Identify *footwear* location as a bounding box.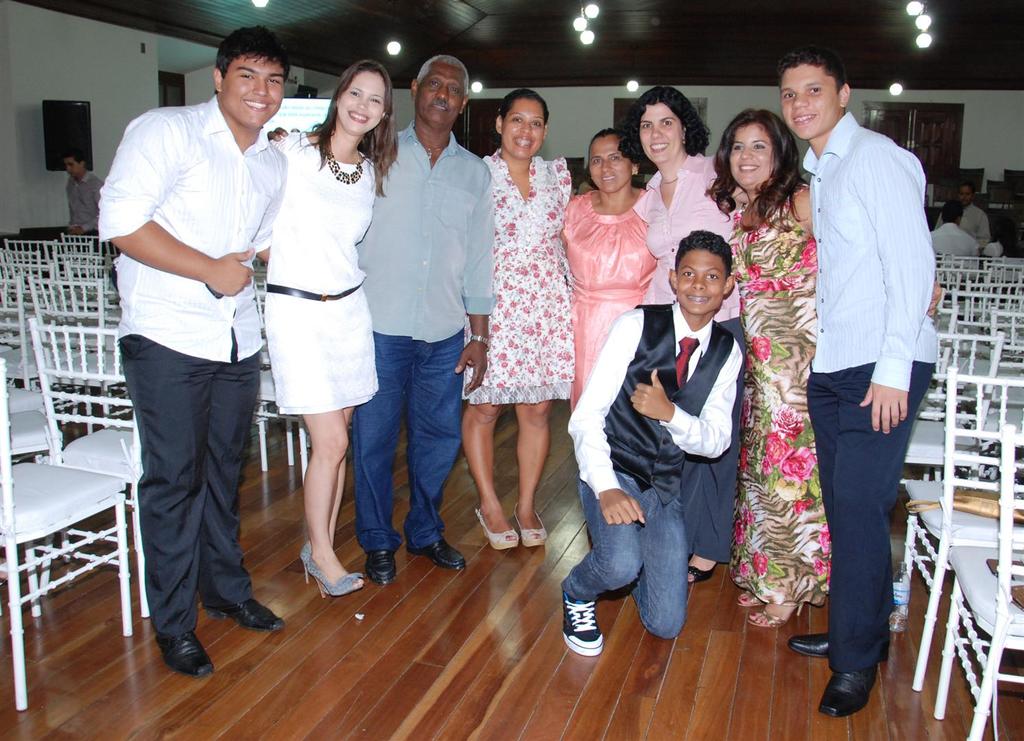
bbox=[474, 510, 517, 549].
